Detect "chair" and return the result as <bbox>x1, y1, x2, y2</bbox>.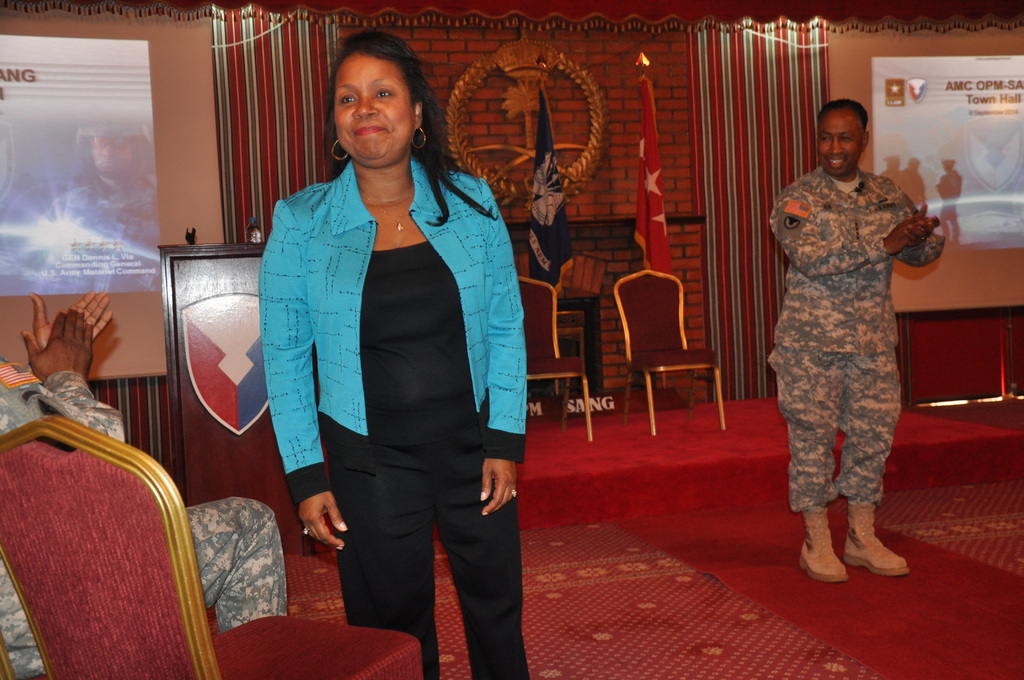
<bbox>515, 274, 593, 442</bbox>.
